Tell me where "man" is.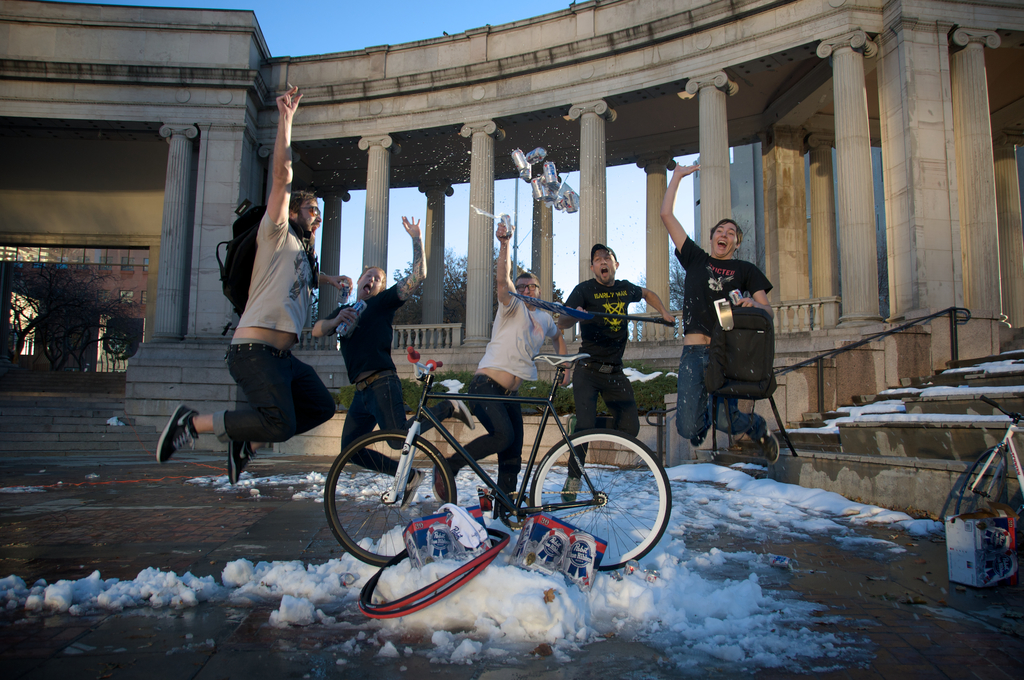
"man" is at x1=314 y1=215 x2=475 y2=514.
